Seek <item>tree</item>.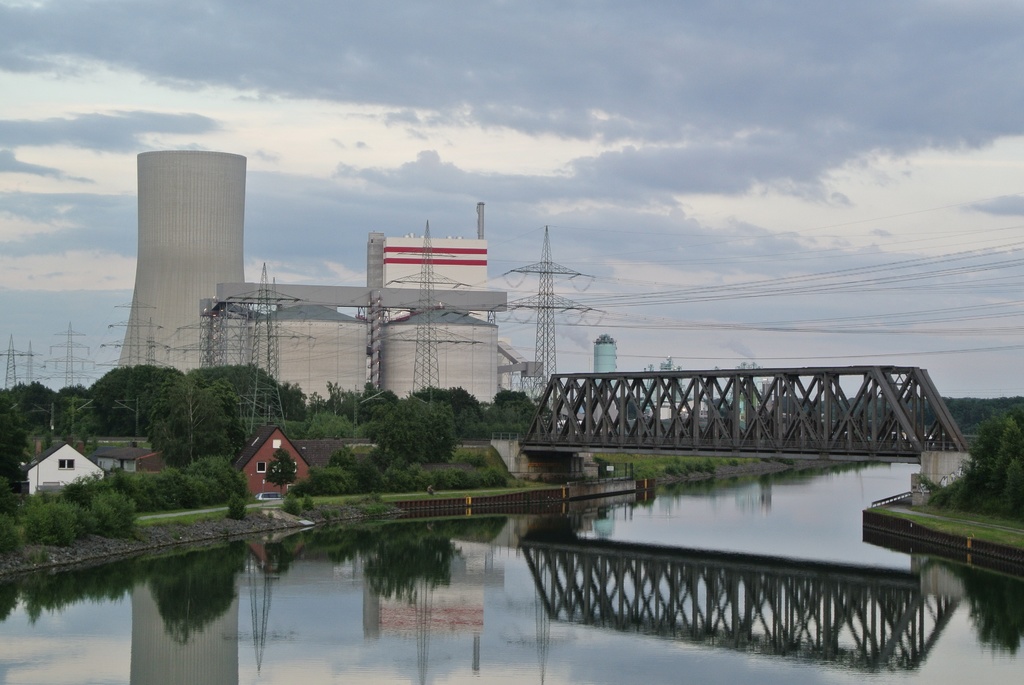
<region>319, 375, 363, 411</region>.
